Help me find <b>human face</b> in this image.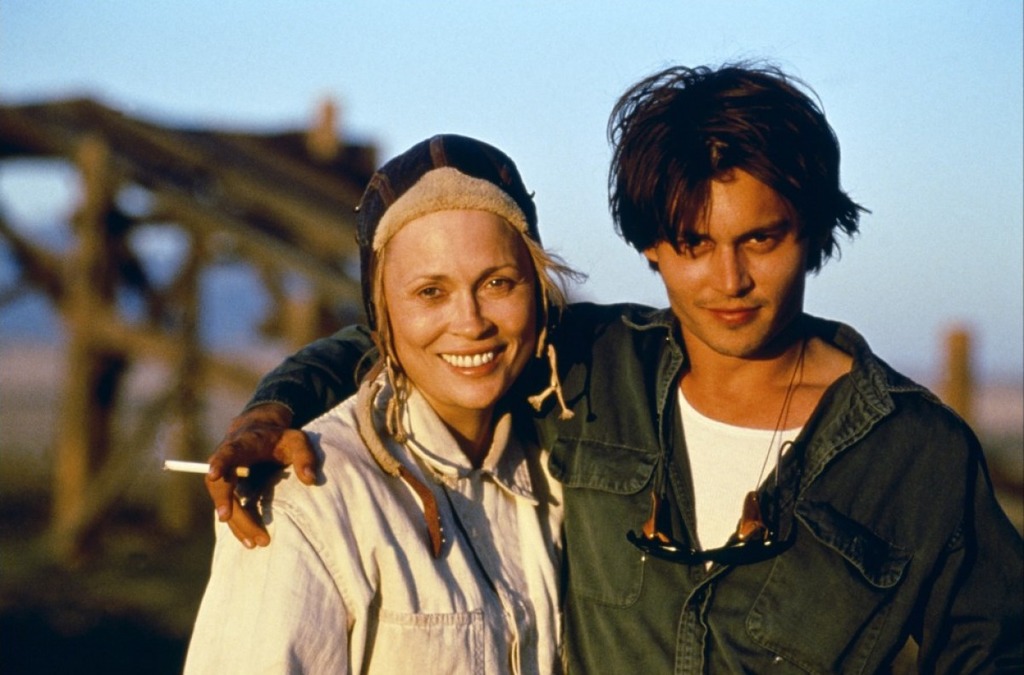
Found it: bbox(661, 166, 808, 358).
